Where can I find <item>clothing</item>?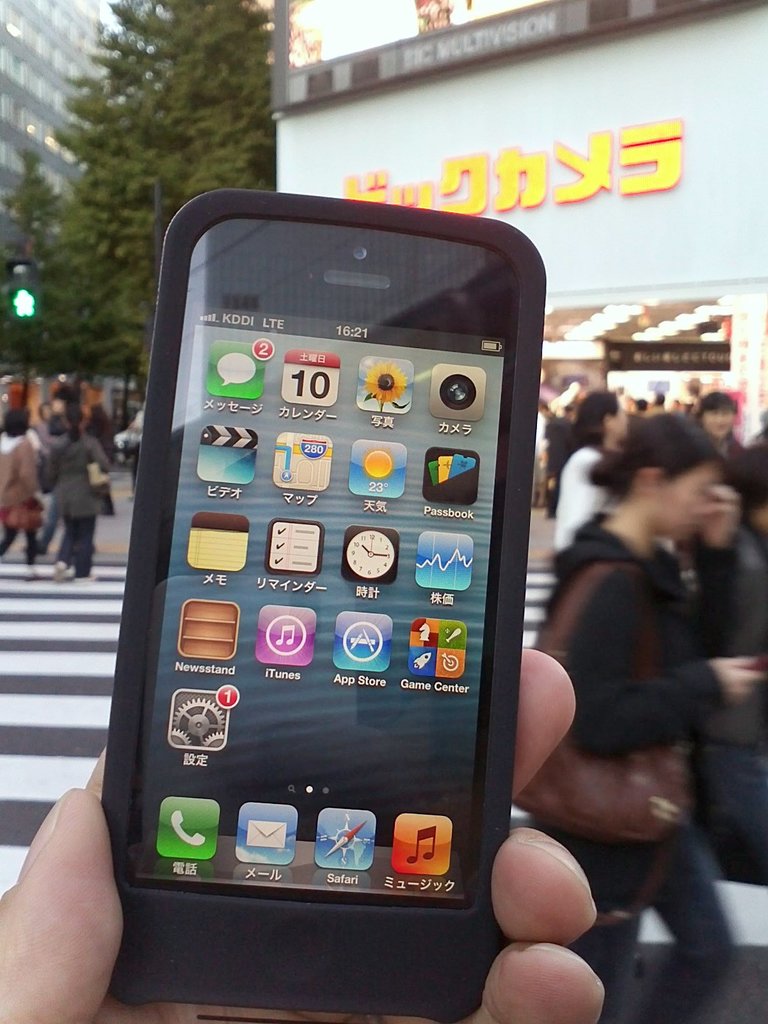
You can find it at detection(533, 516, 721, 900).
